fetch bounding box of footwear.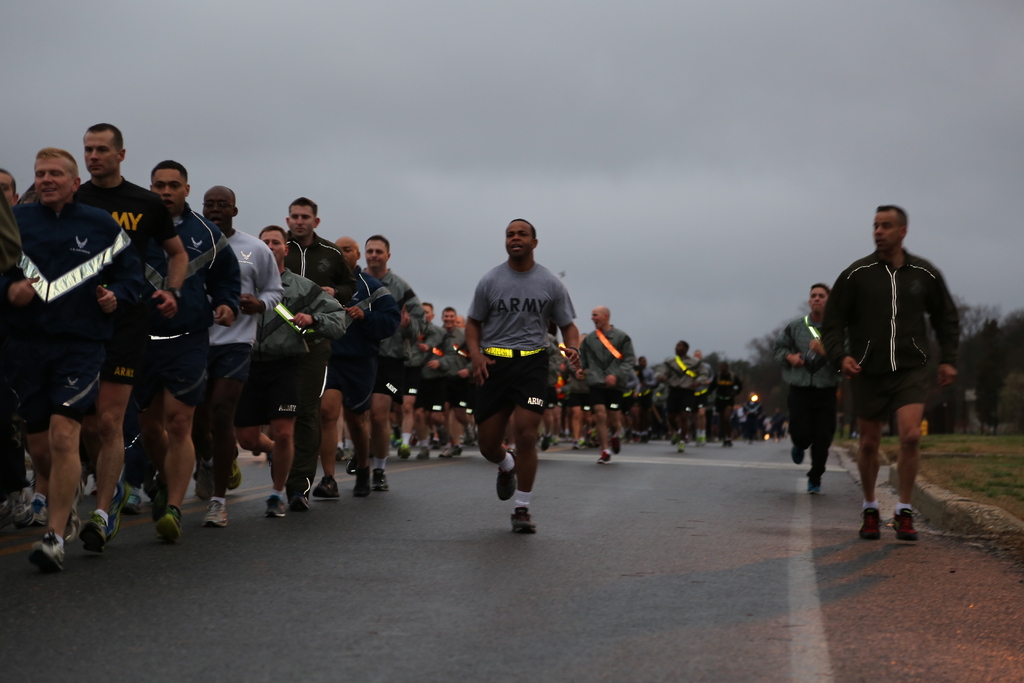
Bbox: 266/495/287/517.
